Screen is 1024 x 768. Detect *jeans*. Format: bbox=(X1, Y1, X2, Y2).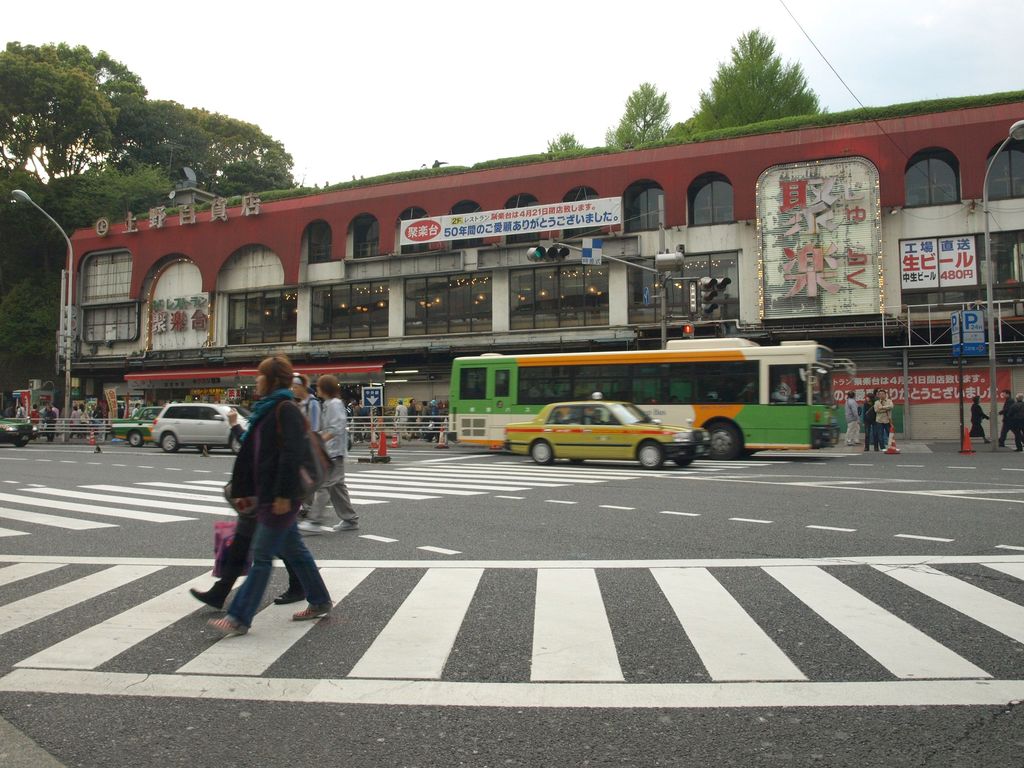
bbox=(200, 497, 331, 636).
